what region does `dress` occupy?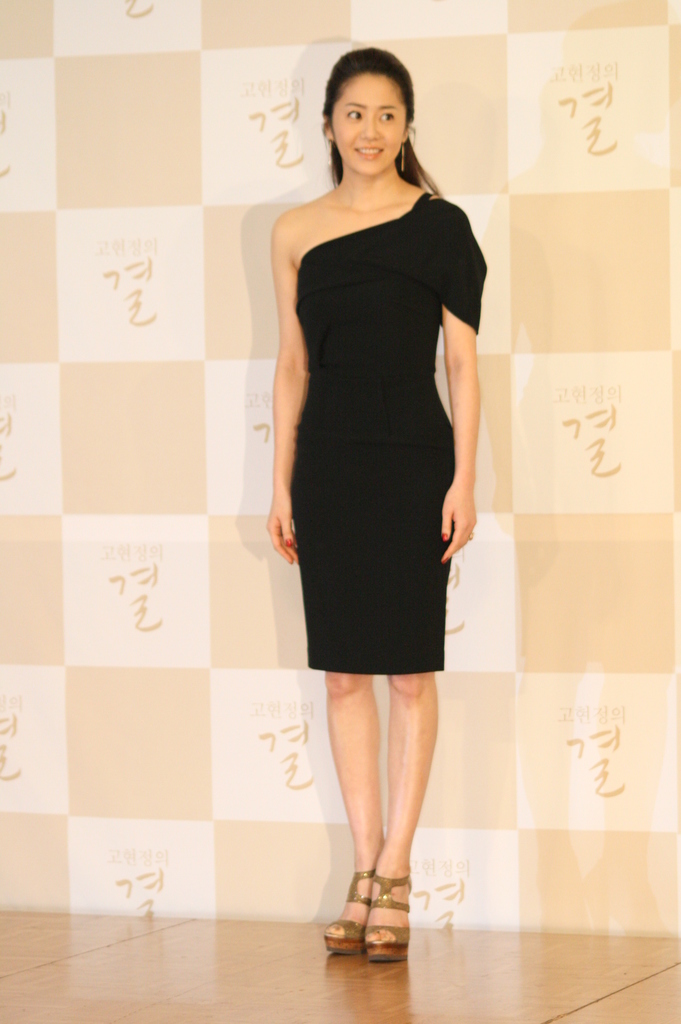
rect(285, 183, 456, 702).
